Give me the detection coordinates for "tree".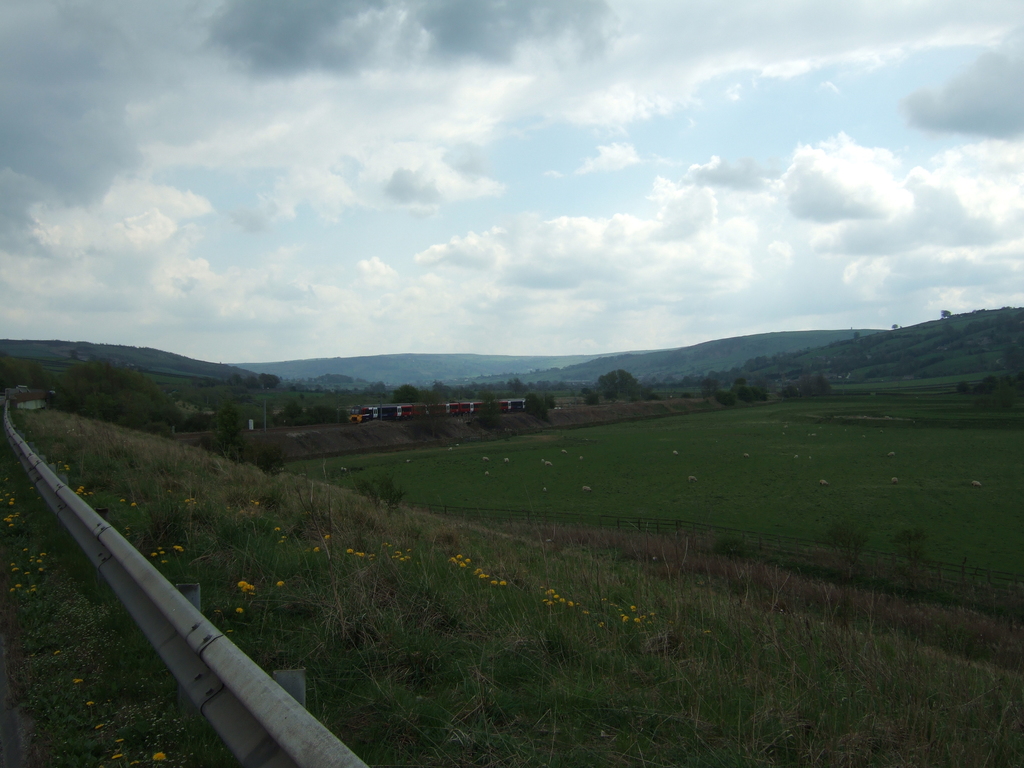
888 324 901 330.
